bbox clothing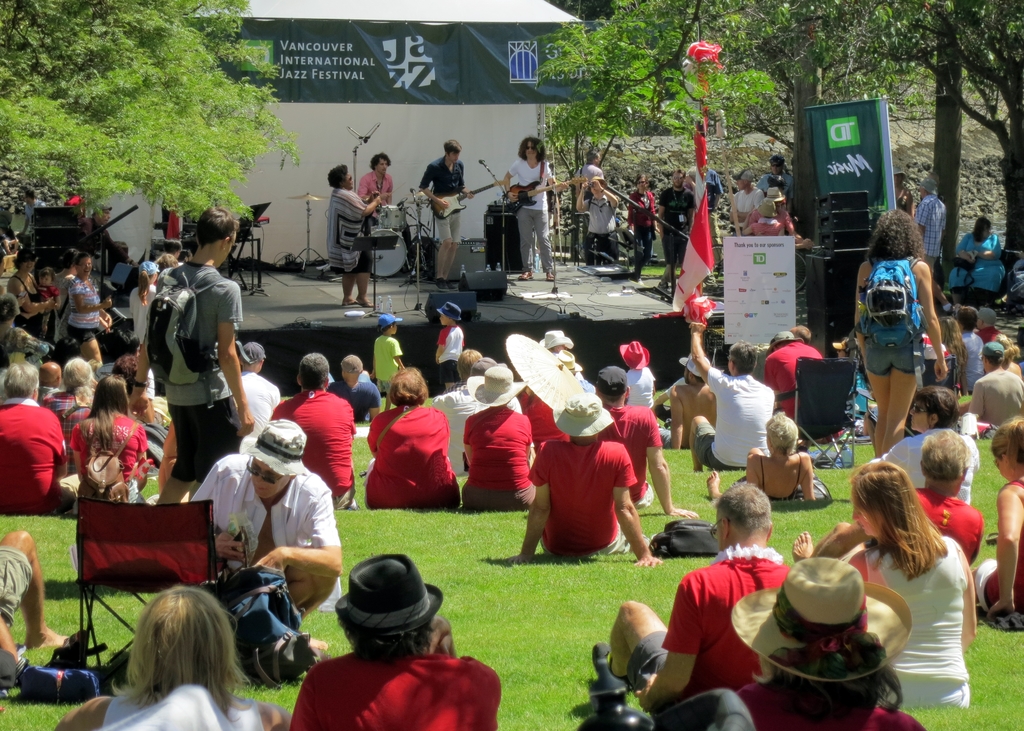
bbox=(870, 424, 980, 505)
